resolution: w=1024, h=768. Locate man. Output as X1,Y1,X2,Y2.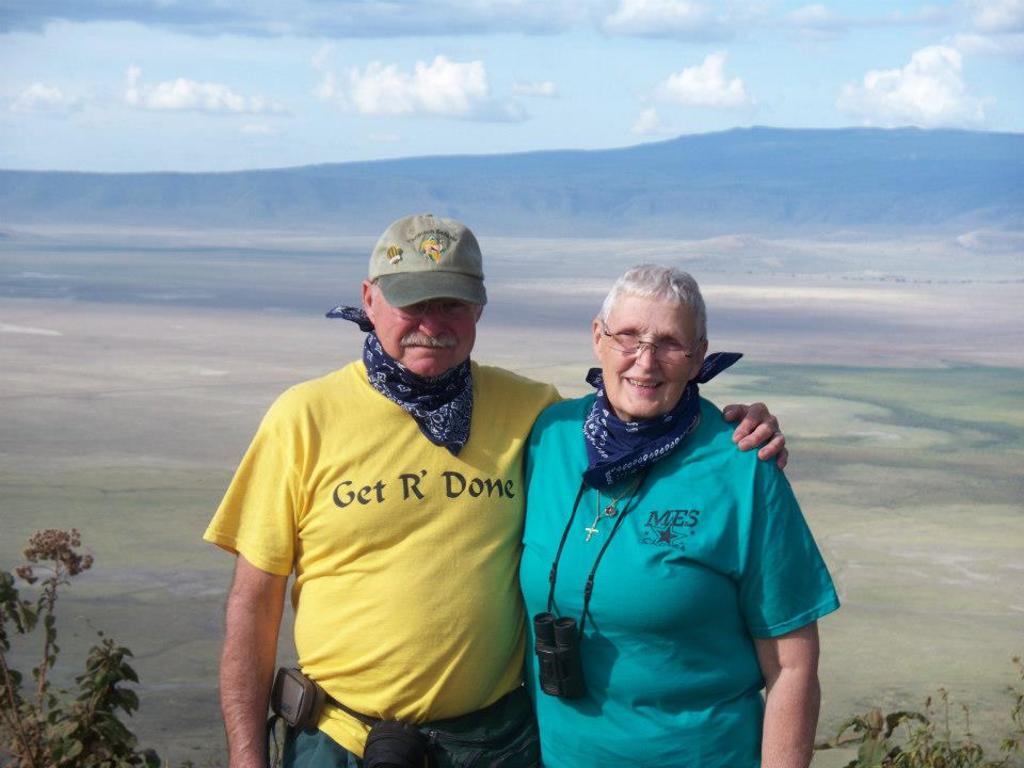
202,211,791,763.
